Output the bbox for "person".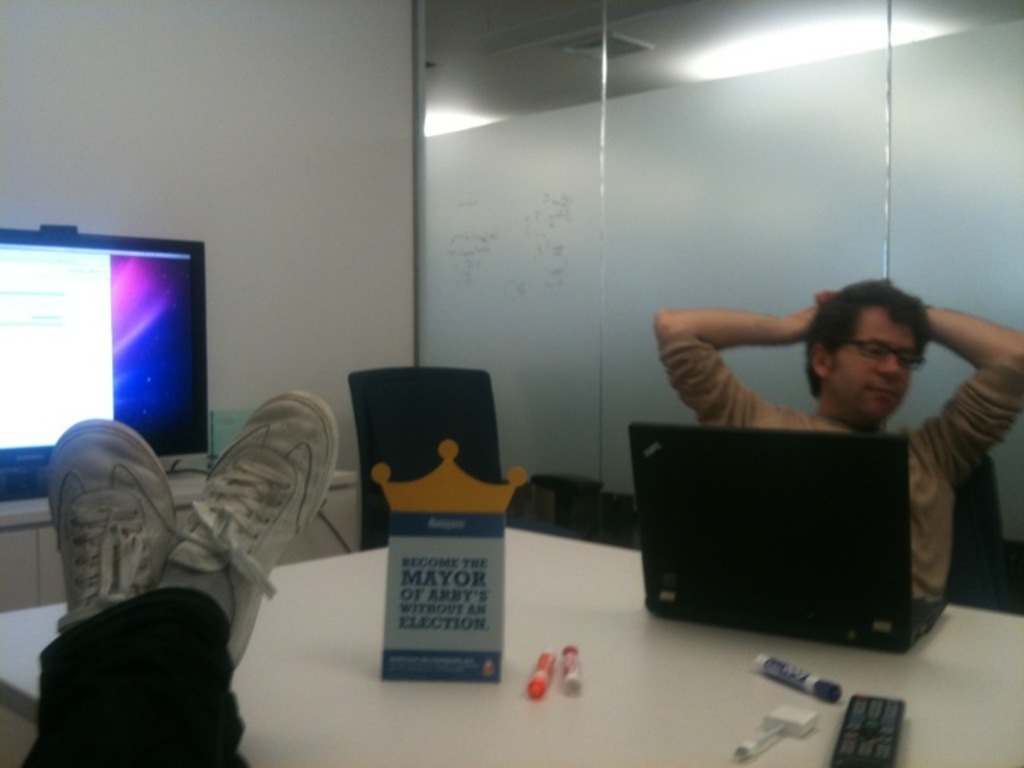
left=10, top=388, right=346, bottom=767.
